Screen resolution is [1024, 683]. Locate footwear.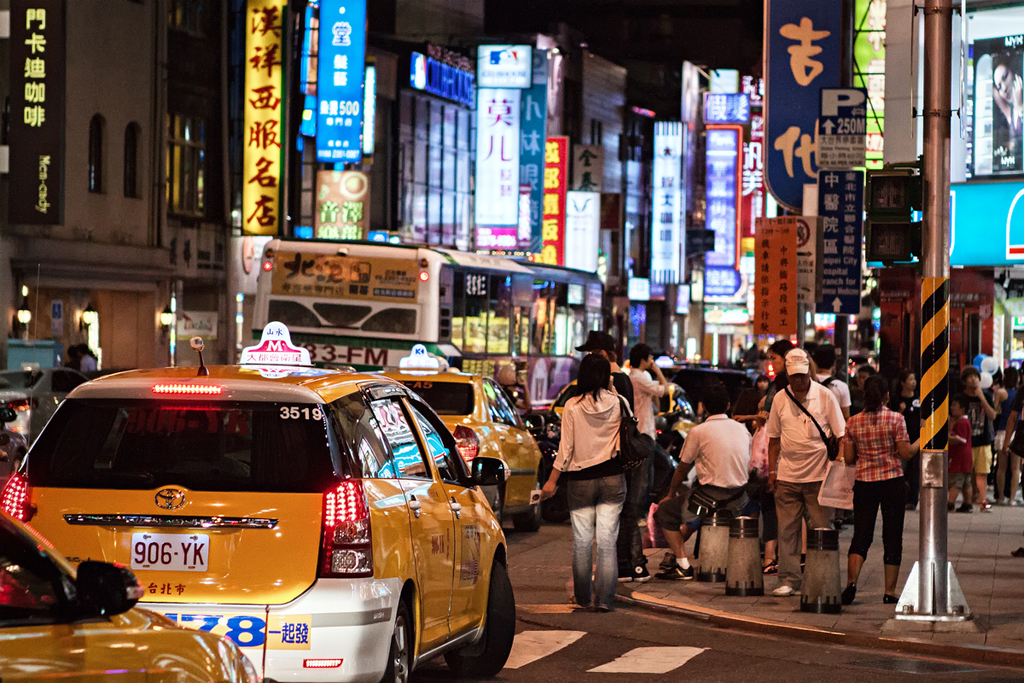
crop(593, 597, 611, 614).
